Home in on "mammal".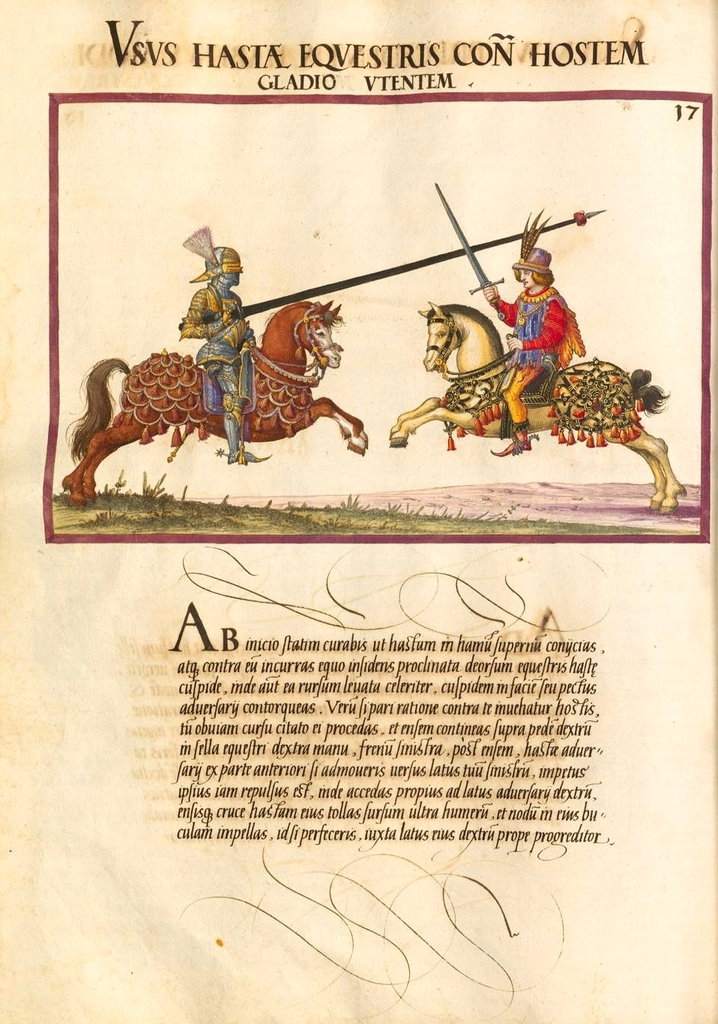
Homed in at box(480, 235, 582, 456).
